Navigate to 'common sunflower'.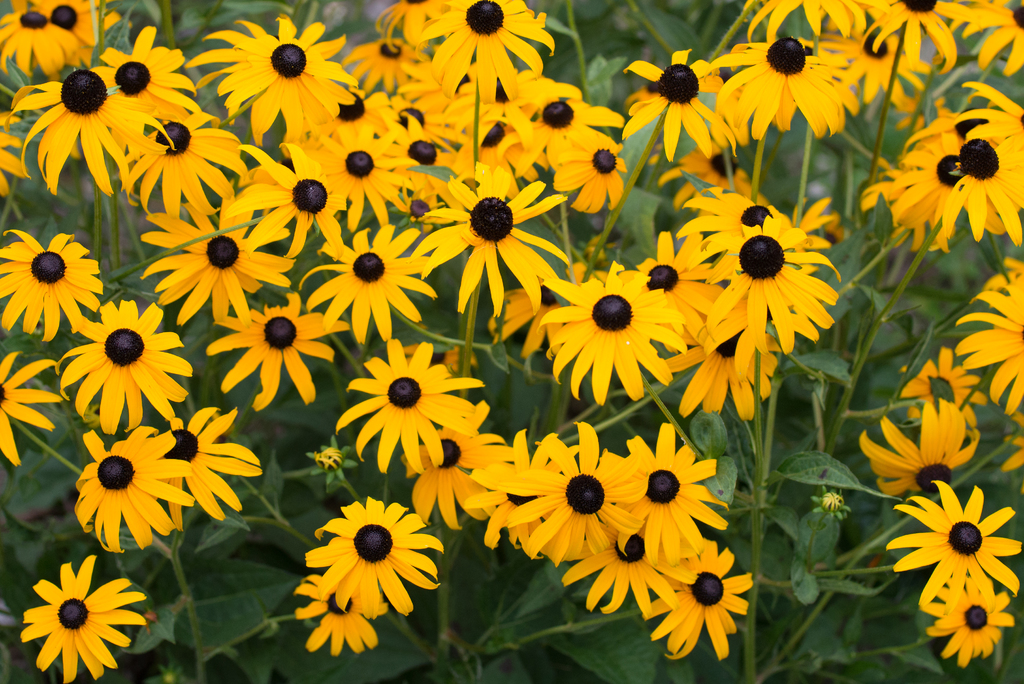
Navigation target: <region>422, 173, 550, 289</region>.
